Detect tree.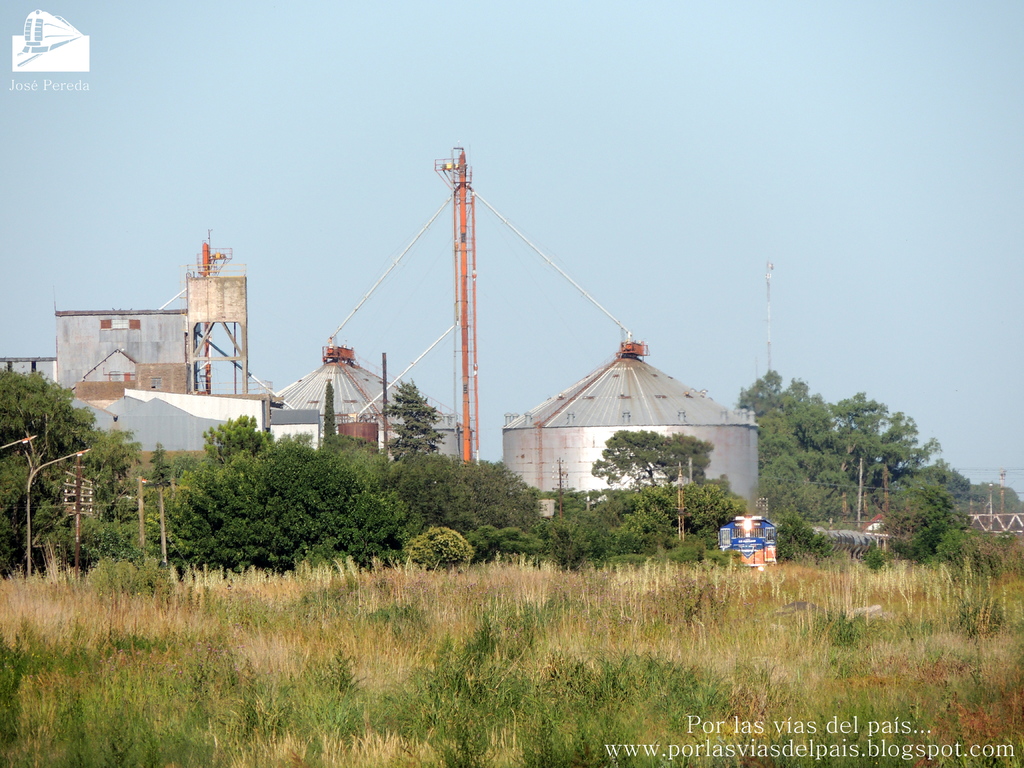
Detected at {"left": 554, "top": 479, "right": 747, "bottom": 575}.
